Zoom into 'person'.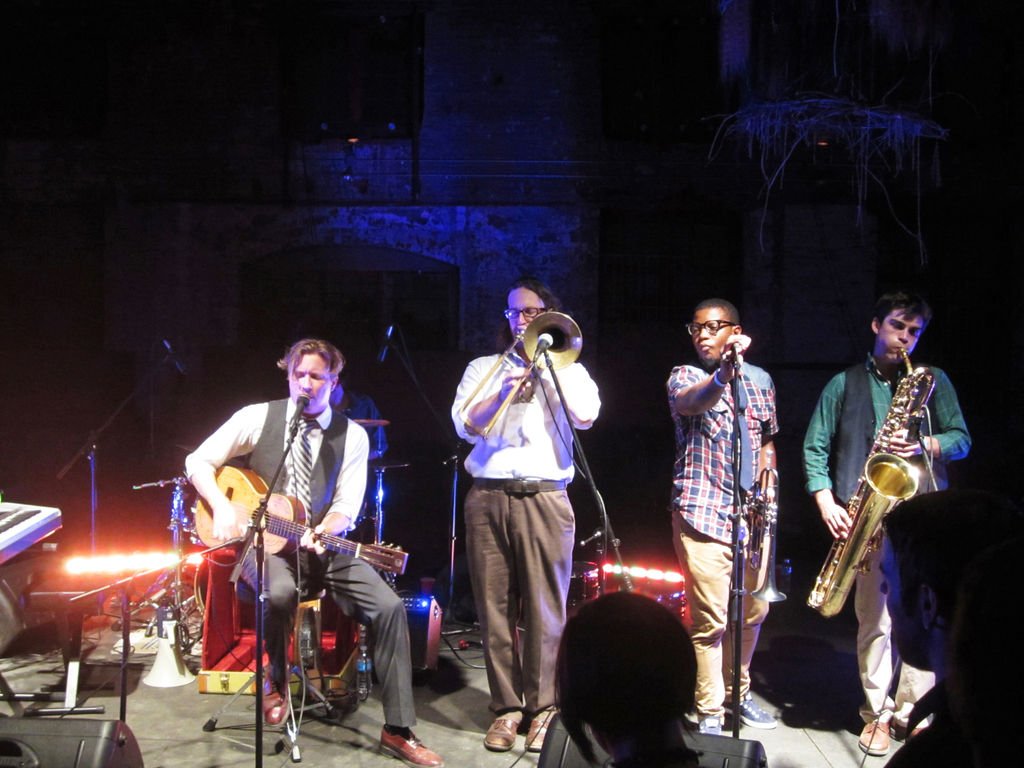
Zoom target: l=452, t=276, r=604, b=753.
